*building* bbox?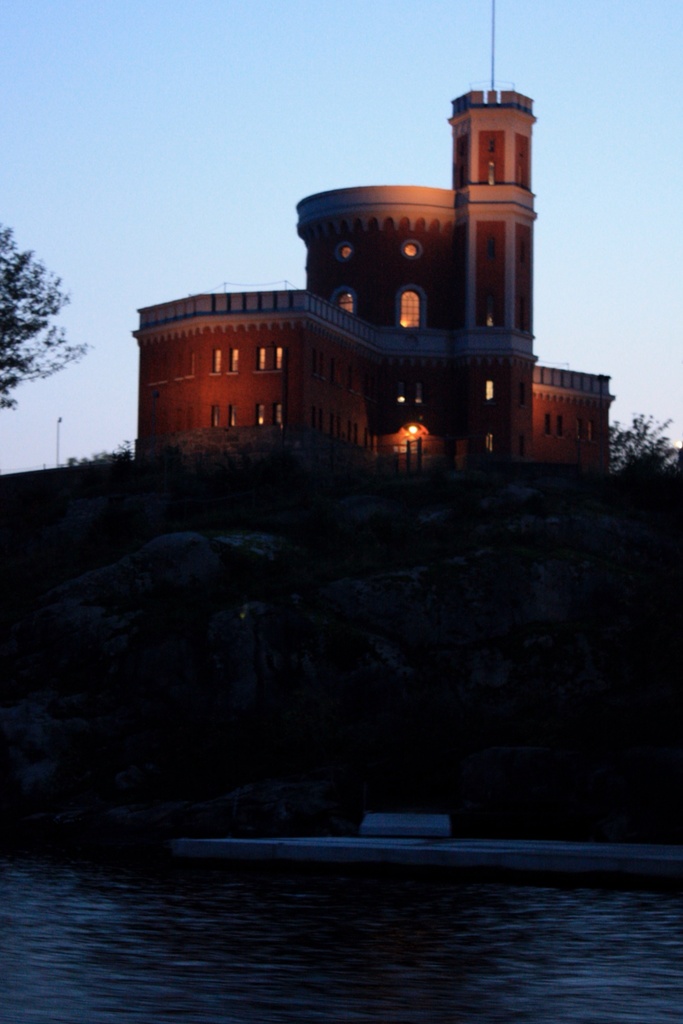
box=[134, 0, 616, 460]
